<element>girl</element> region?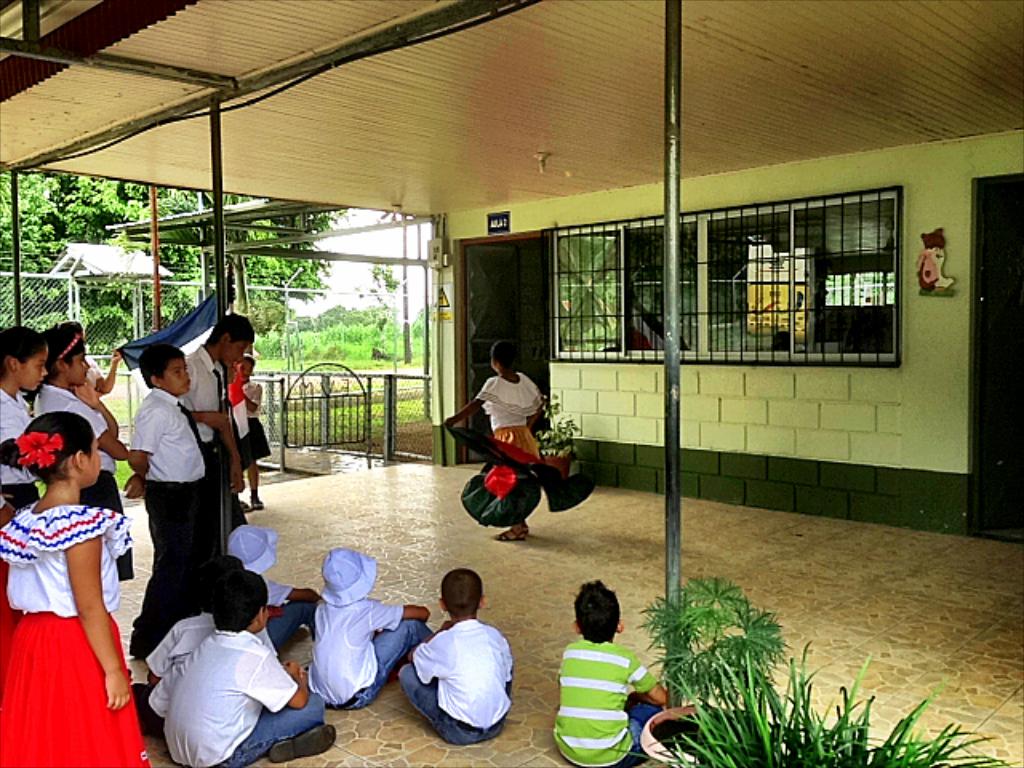
Rect(435, 338, 546, 538)
